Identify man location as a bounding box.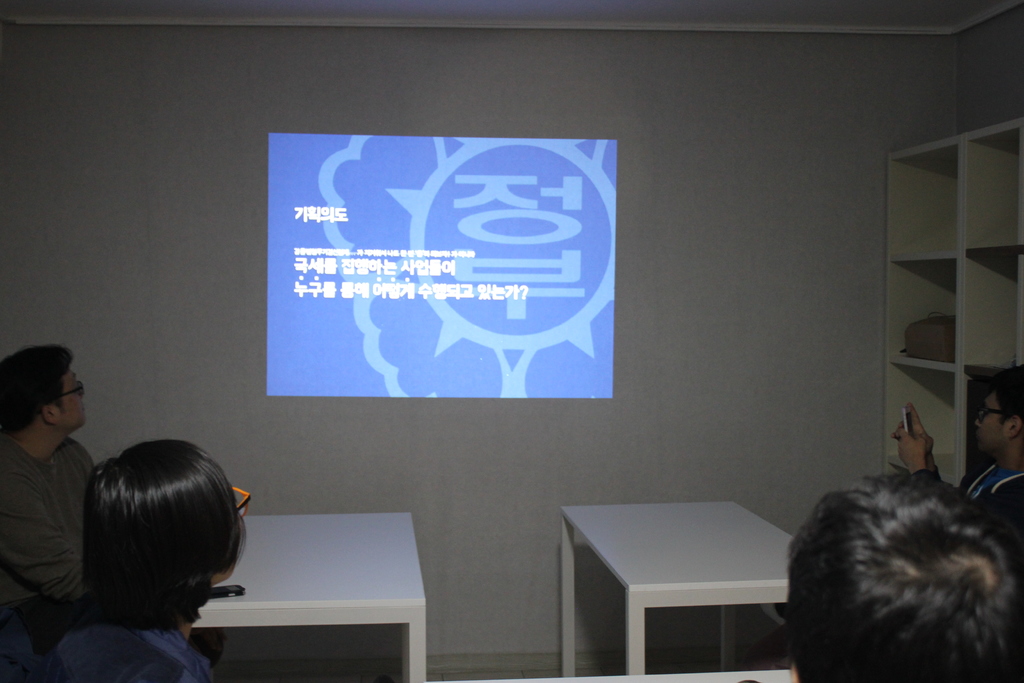
{"left": 0, "top": 346, "right": 100, "bottom": 648}.
